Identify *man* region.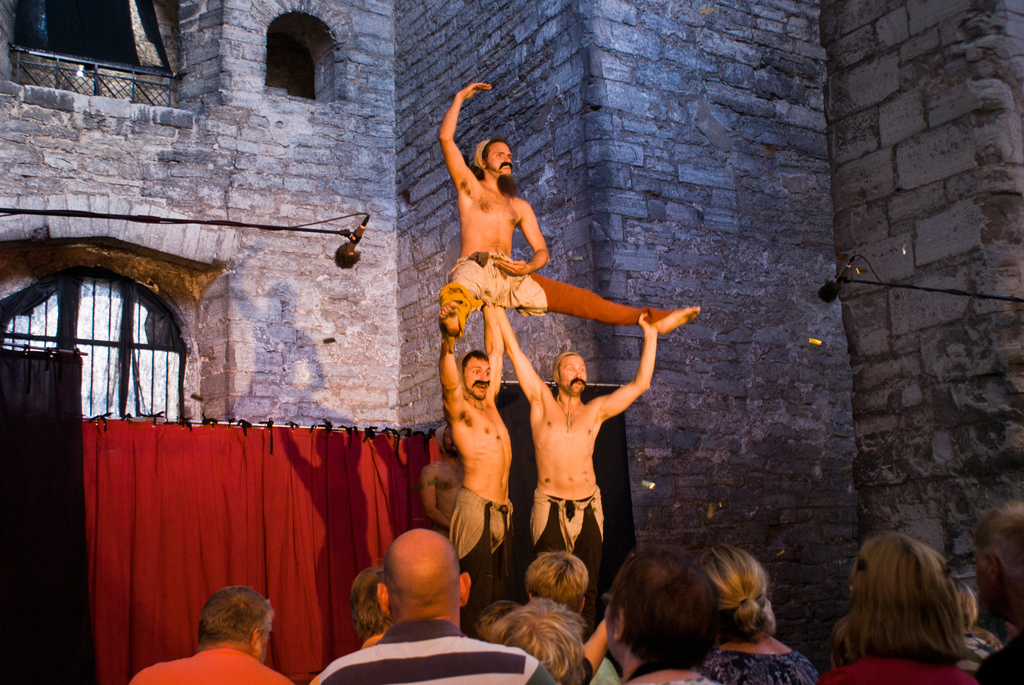
Region: [x1=130, y1=587, x2=294, y2=684].
